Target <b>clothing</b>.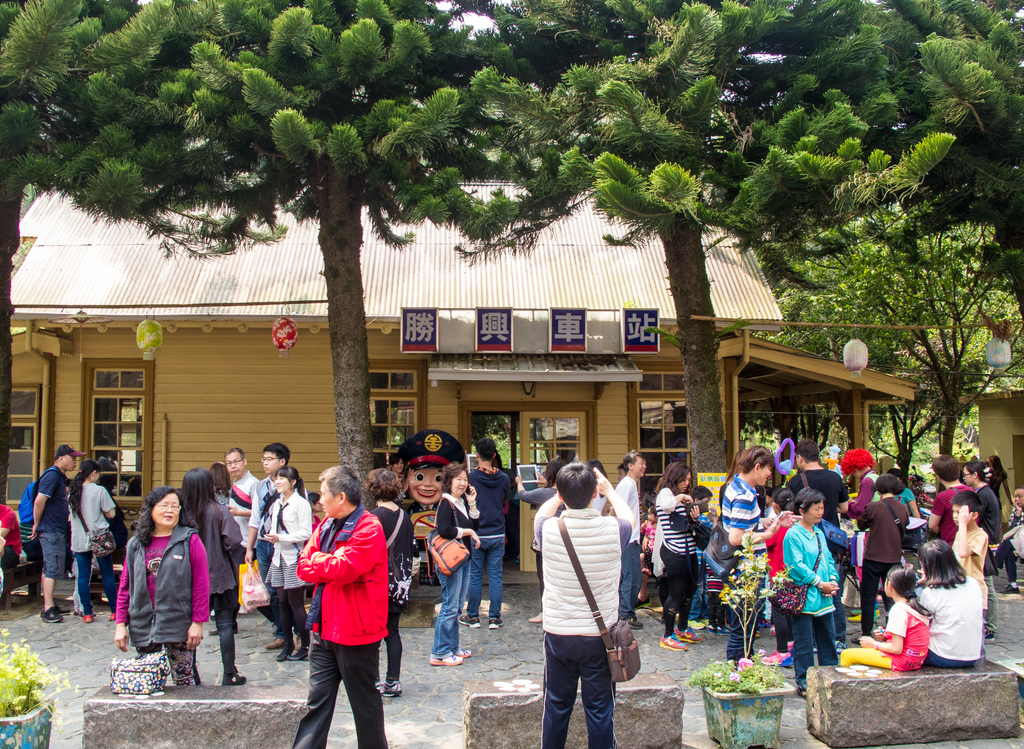
Target region: crop(178, 508, 257, 668).
